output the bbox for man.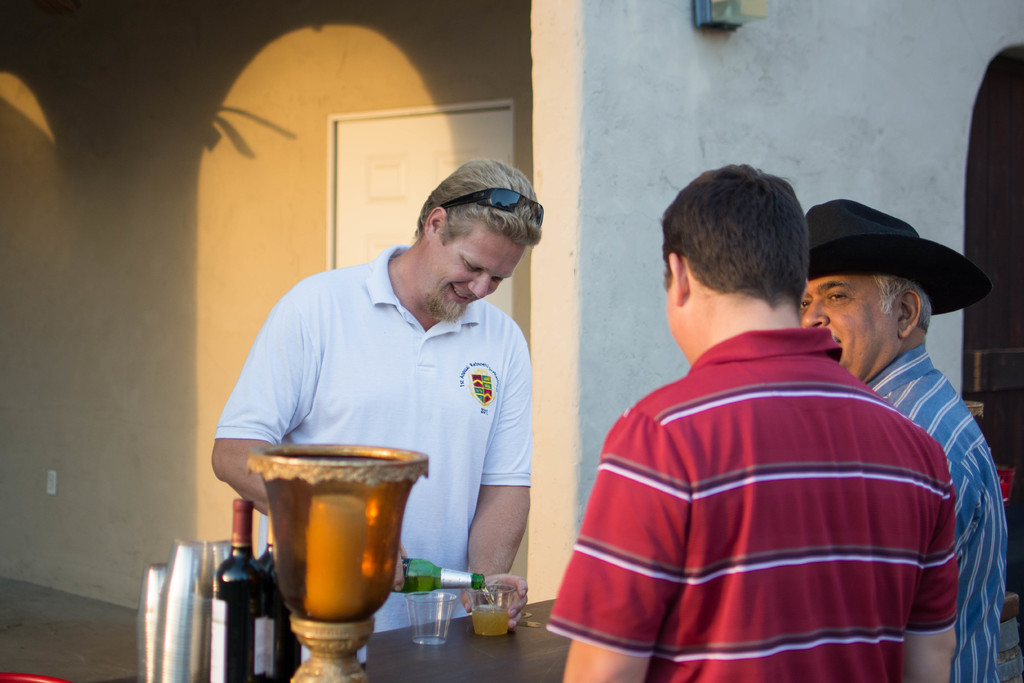
[x1=794, y1=198, x2=1010, y2=682].
